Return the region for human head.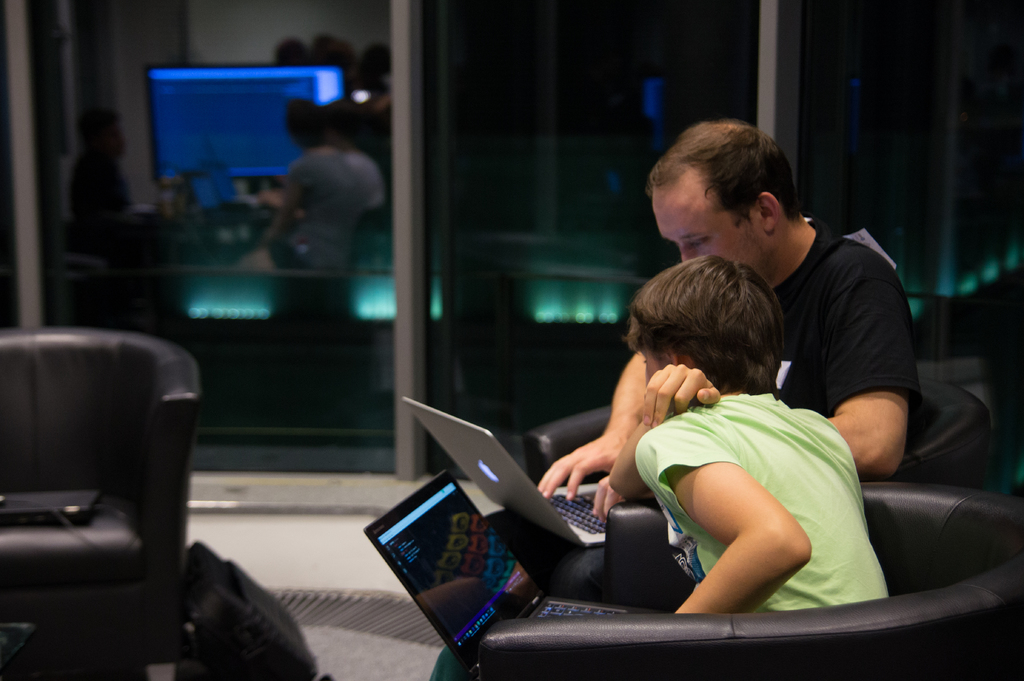
<region>620, 251, 785, 393</region>.
